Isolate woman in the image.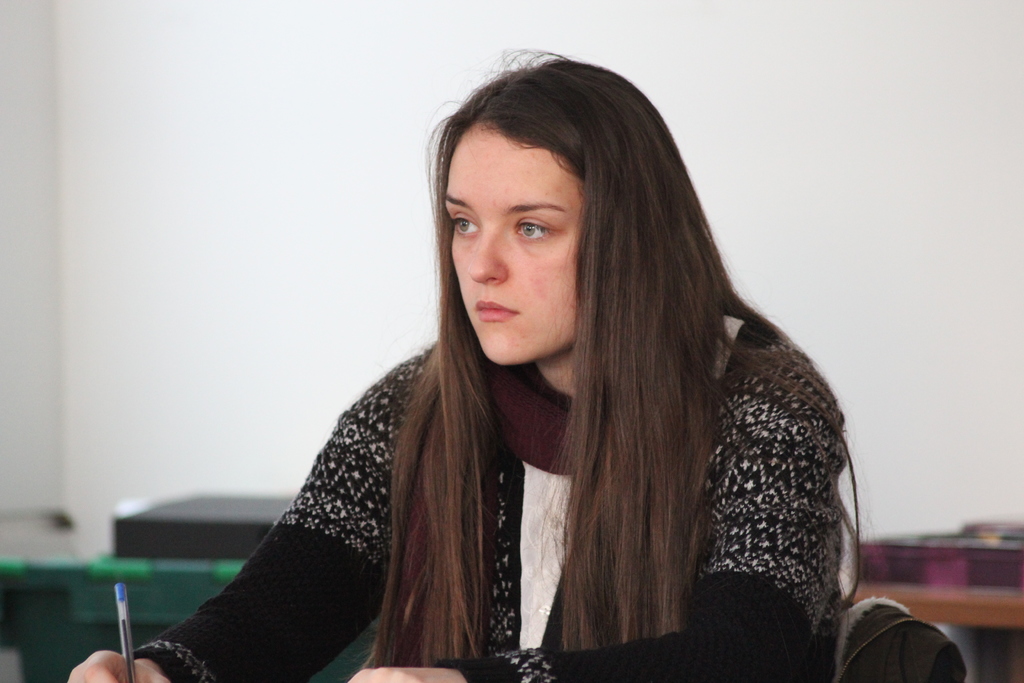
Isolated region: (152,66,860,679).
